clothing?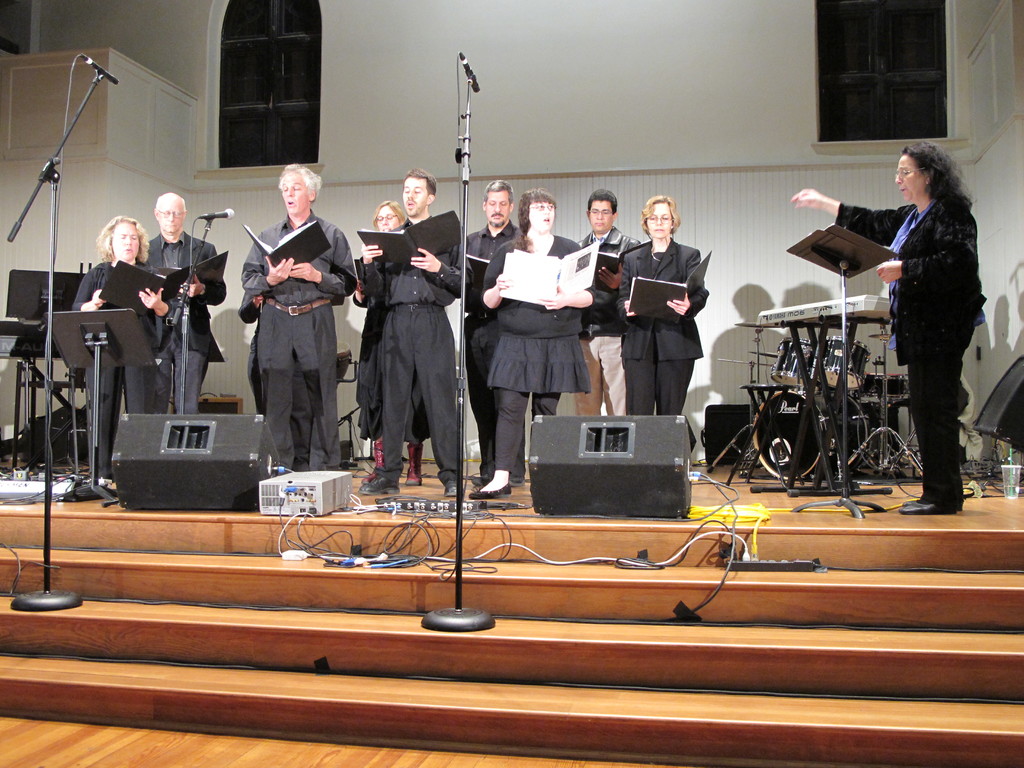
(140, 229, 229, 419)
